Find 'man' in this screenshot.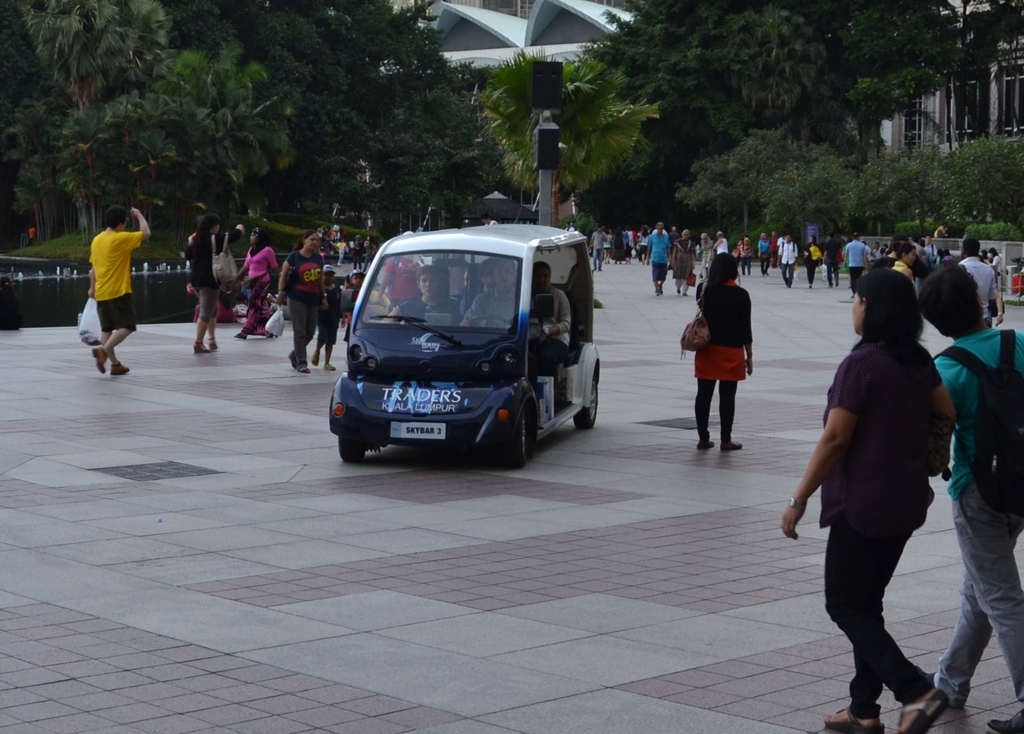
The bounding box for 'man' is region(918, 260, 1023, 733).
